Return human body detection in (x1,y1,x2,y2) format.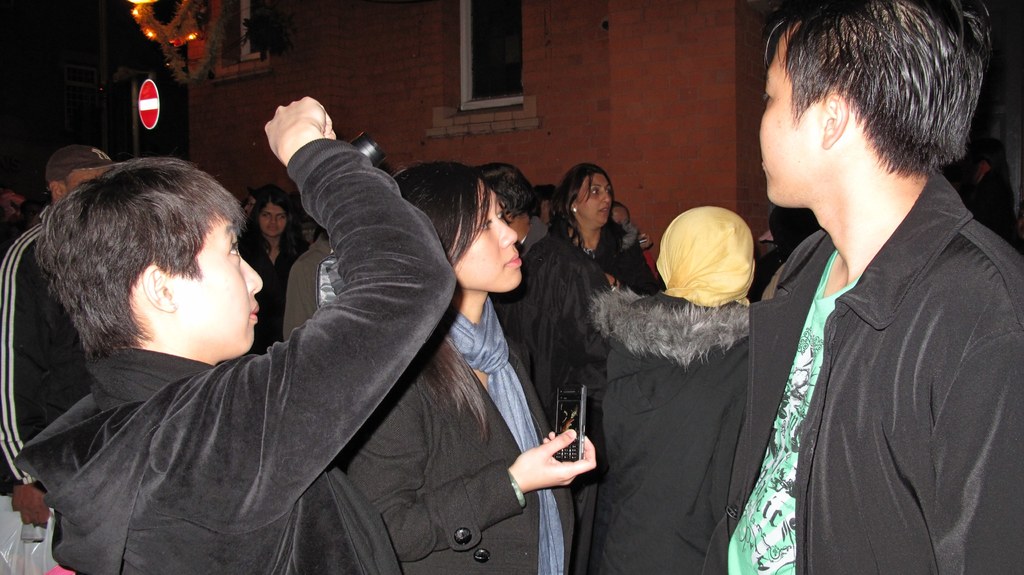
(331,302,604,574).
